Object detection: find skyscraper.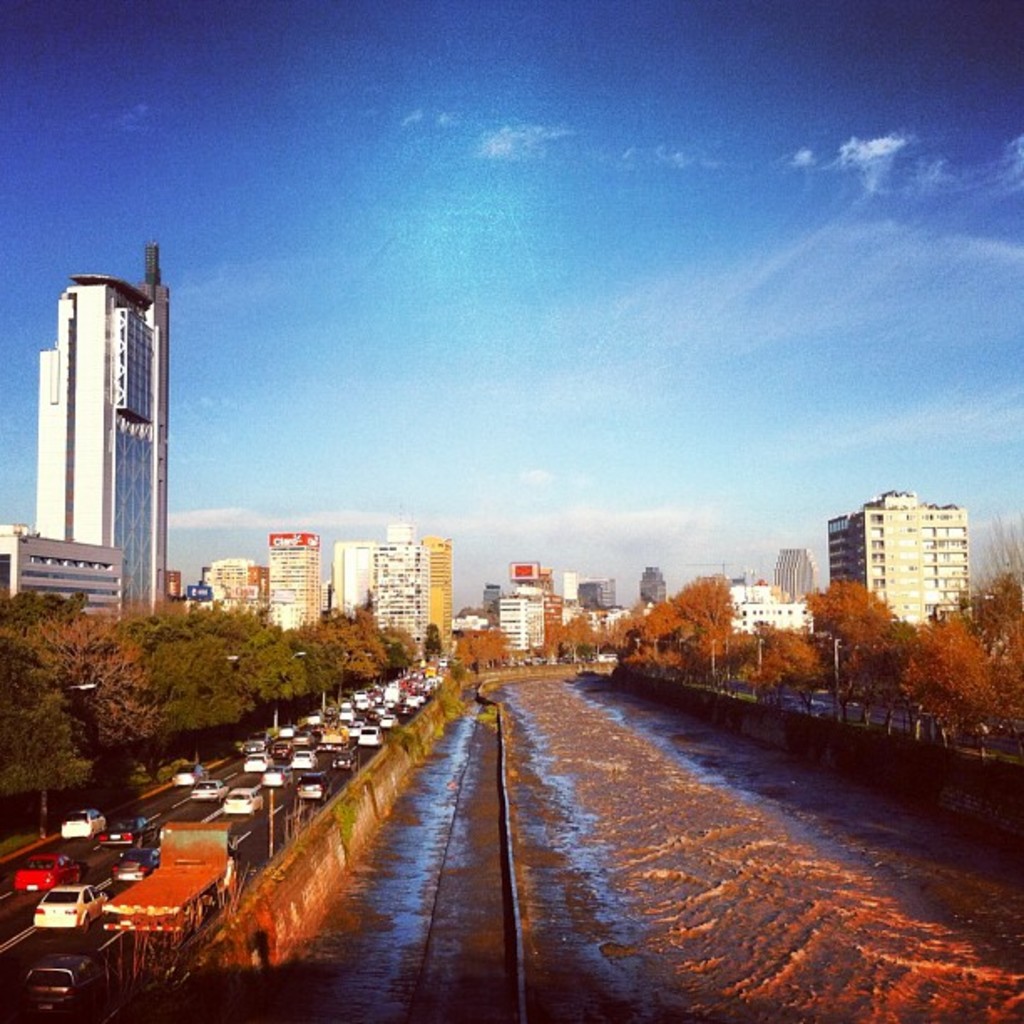
(420, 532, 453, 656).
